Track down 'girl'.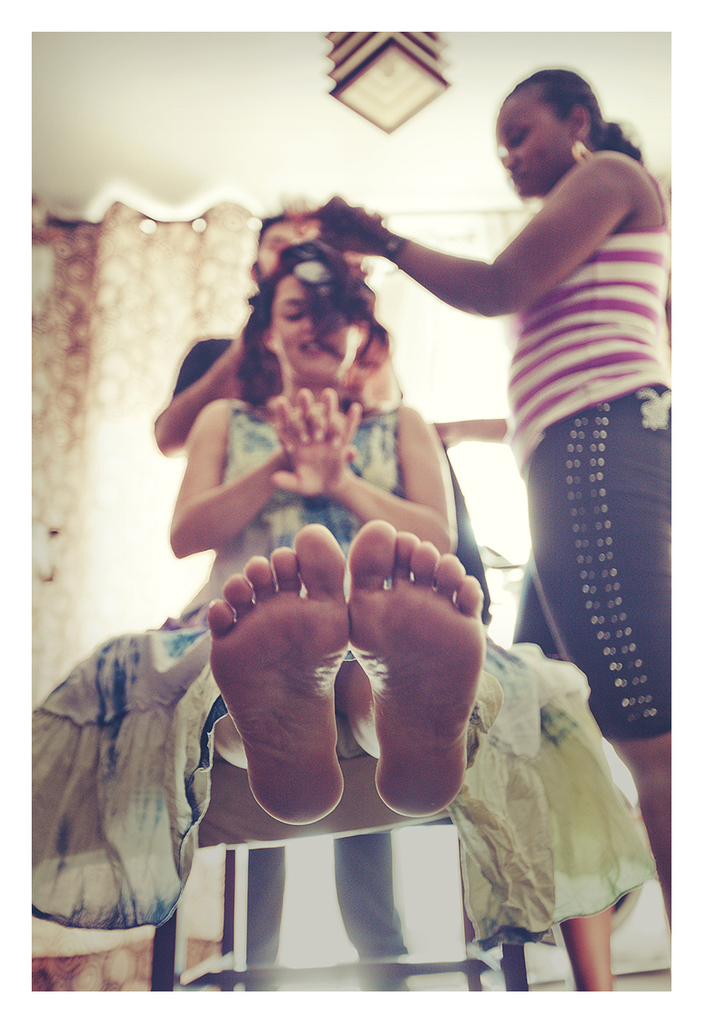
Tracked to {"x1": 30, "y1": 234, "x2": 659, "y2": 933}.
